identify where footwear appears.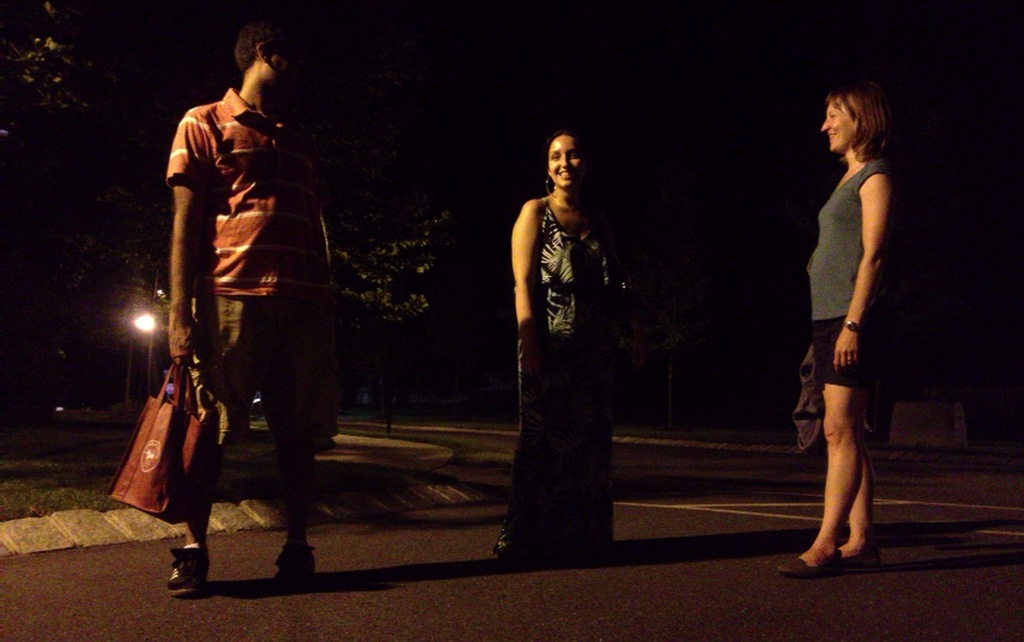
Appears at detection(276, 542, 317, 582).
